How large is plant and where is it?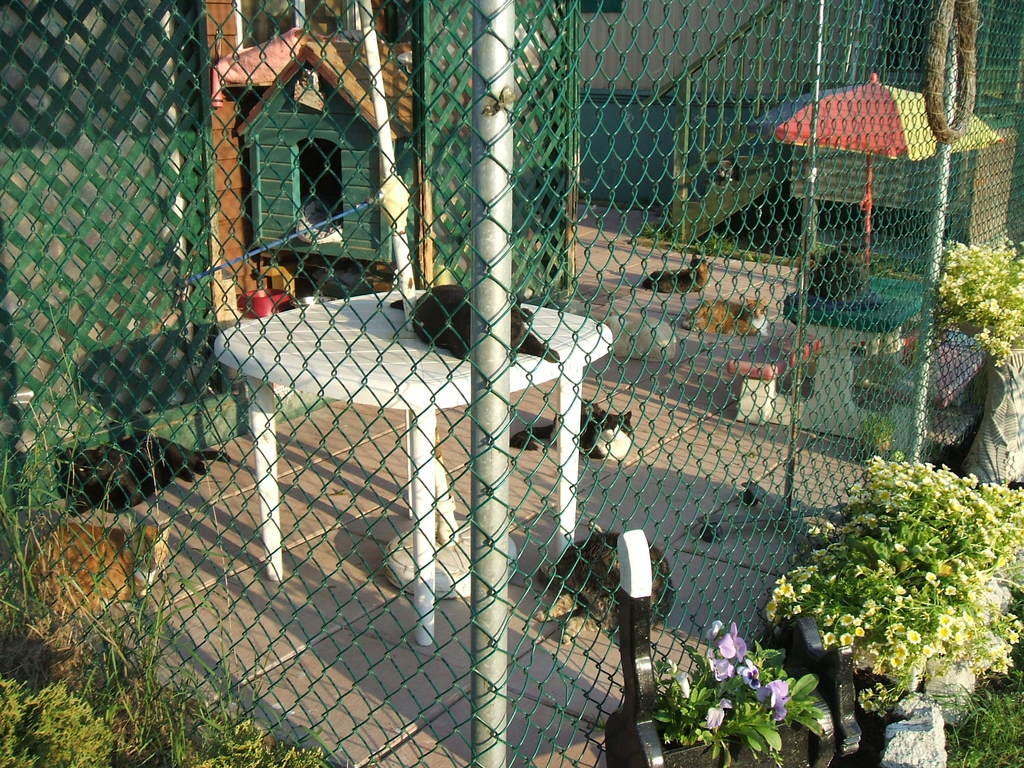
Bounding box: BBox(658, 612, 839, 767).
